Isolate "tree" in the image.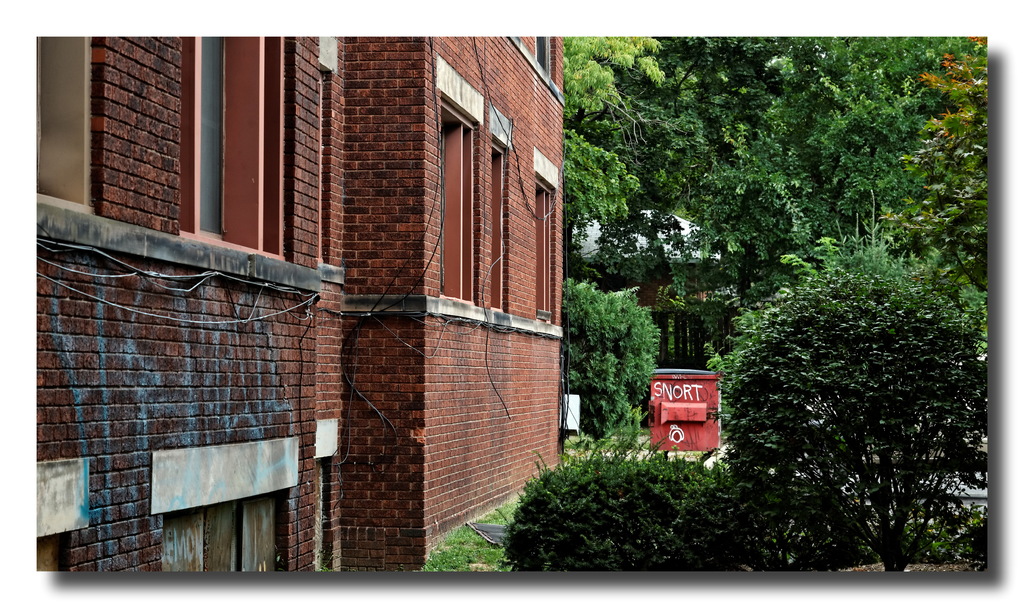
Isolated region: (719,269,990,575).
